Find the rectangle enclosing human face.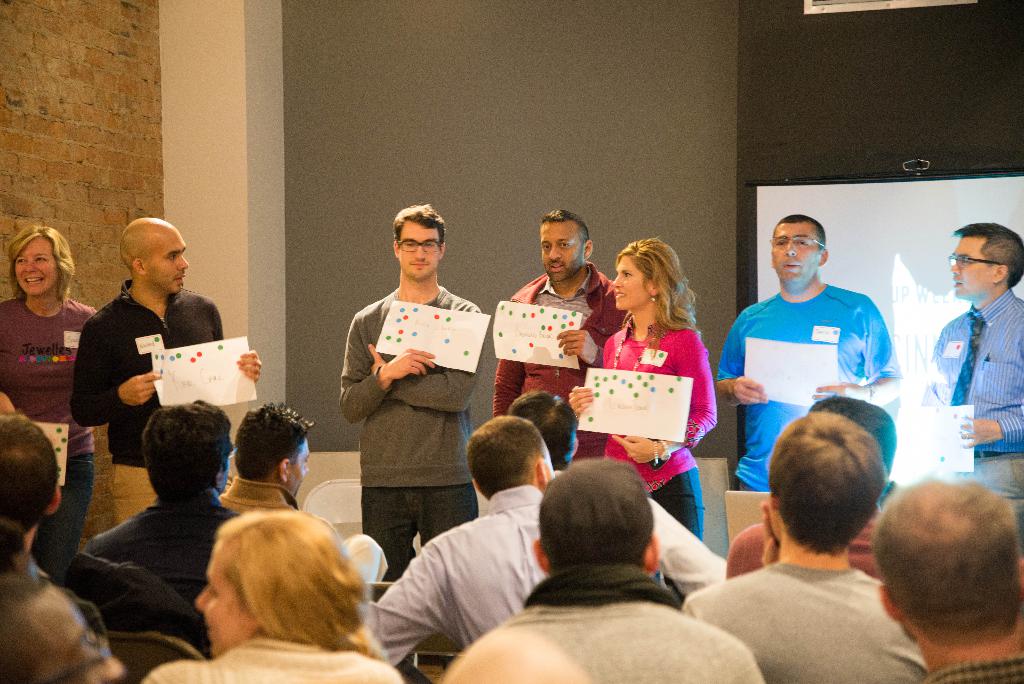
612, 259, 646, 313.
